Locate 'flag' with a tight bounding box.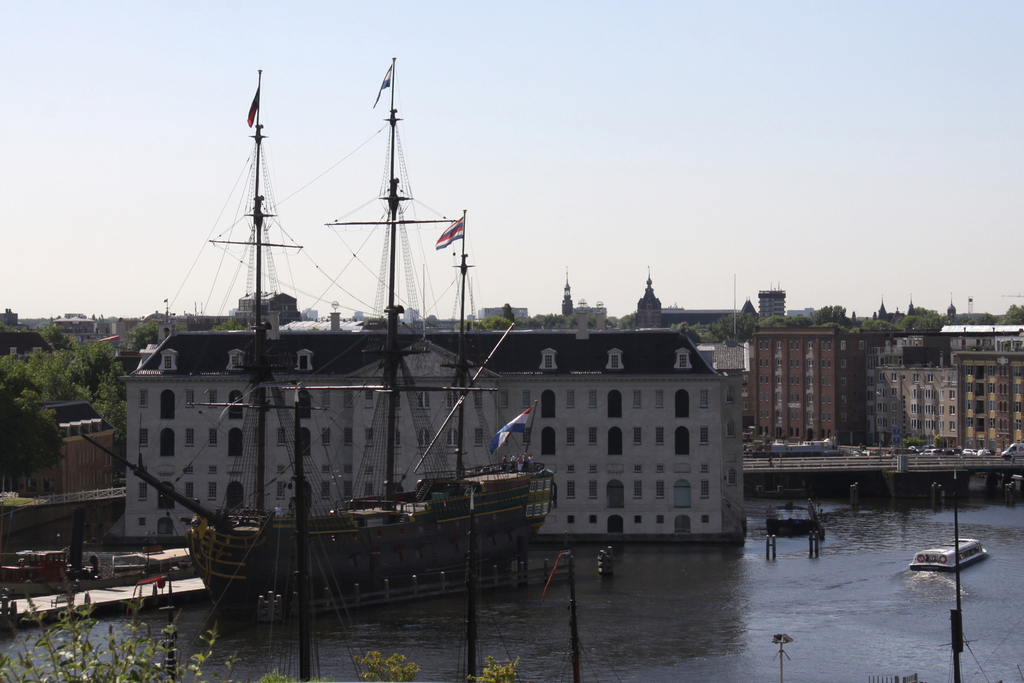
[x1=436, y1=218, x2=470, y2=248].
